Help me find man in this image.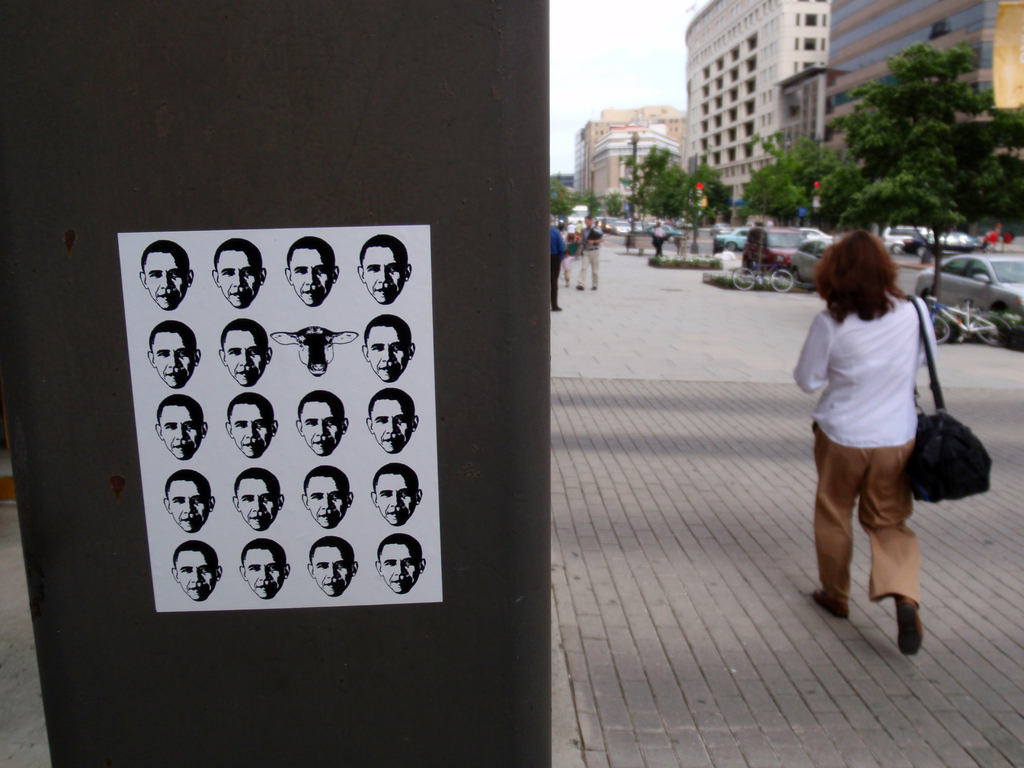
Found it: 367/462/424/524.
